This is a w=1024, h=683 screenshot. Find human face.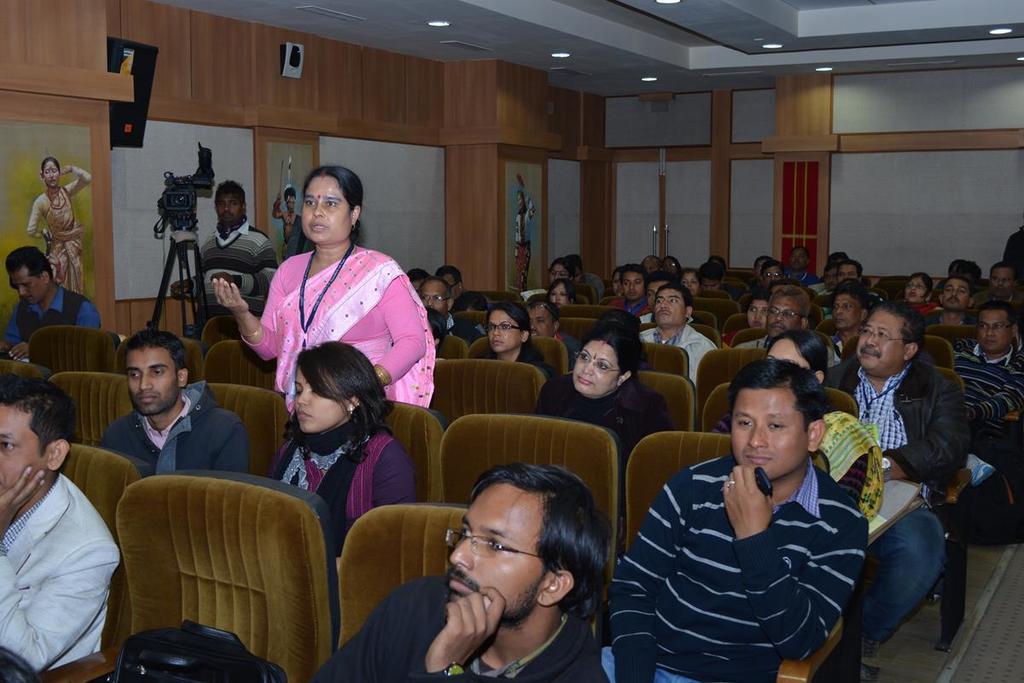
Bounding box: 978, 306, 1012, 352.
